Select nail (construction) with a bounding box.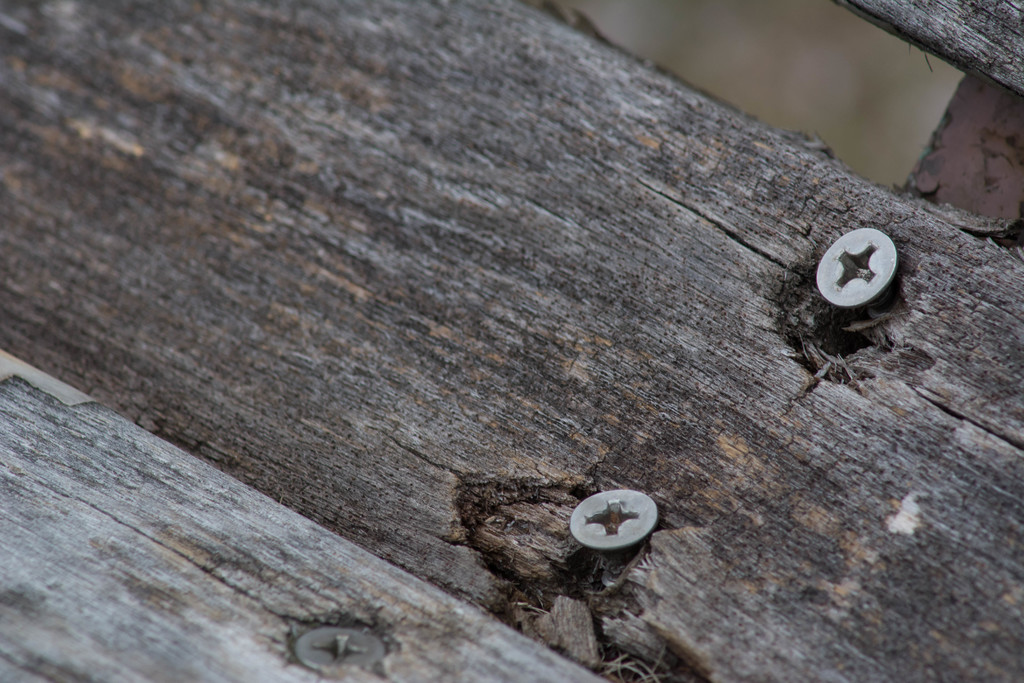
[x1=293, y1=629, x2=387, y2=675].
